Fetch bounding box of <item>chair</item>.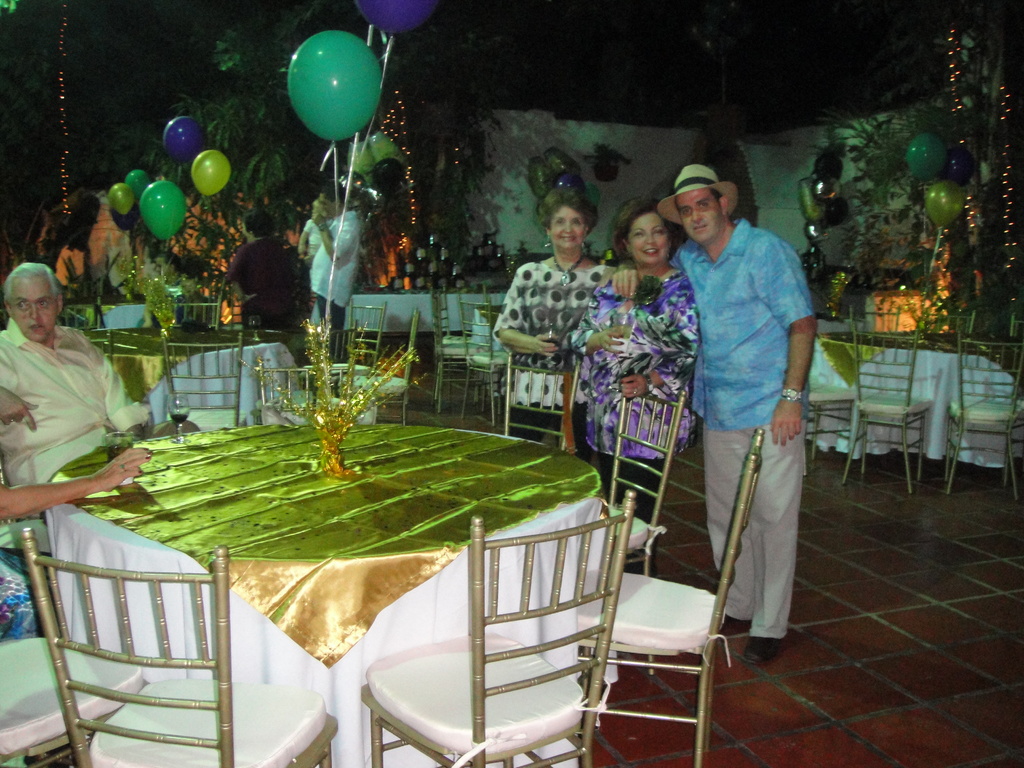
Bbox: [316, 323, 356, 362].
